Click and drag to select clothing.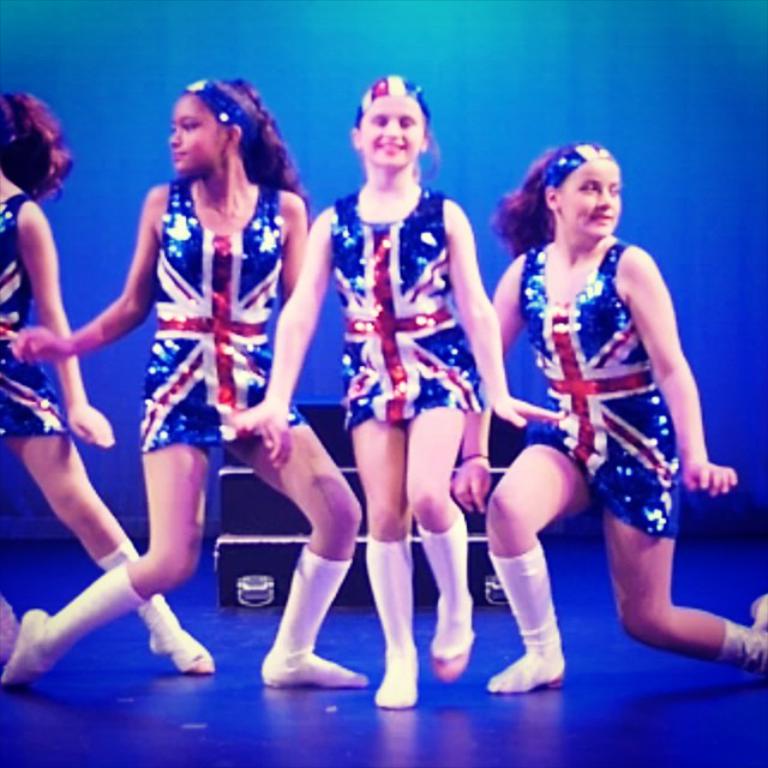
Selection: bbox(0, 172, 370, 688).
